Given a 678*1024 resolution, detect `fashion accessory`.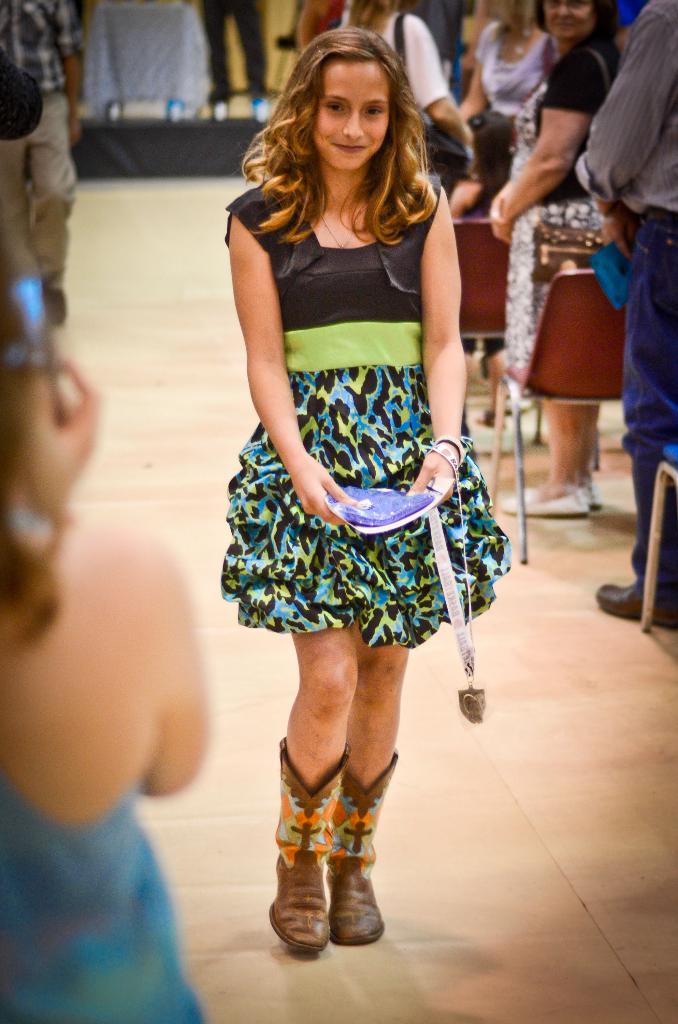
x1=264, y1=739, x2=349, y2=956.
